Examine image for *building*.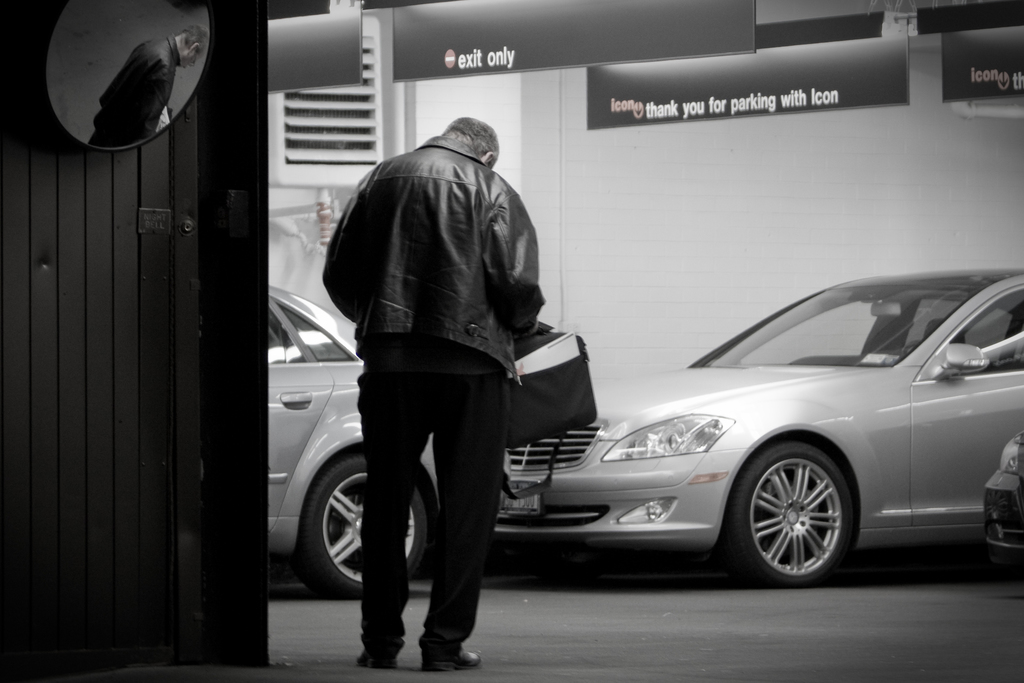
Examination result: BBox(0, 0, 1021, 682).
